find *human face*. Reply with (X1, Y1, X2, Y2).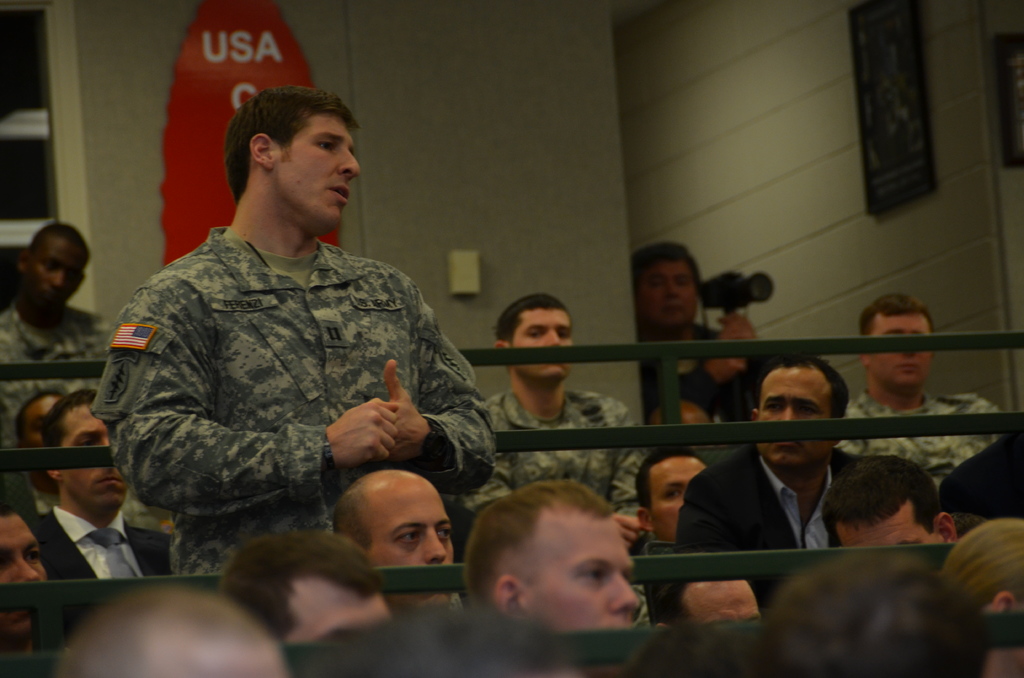
(684, 577, 759, 622).
